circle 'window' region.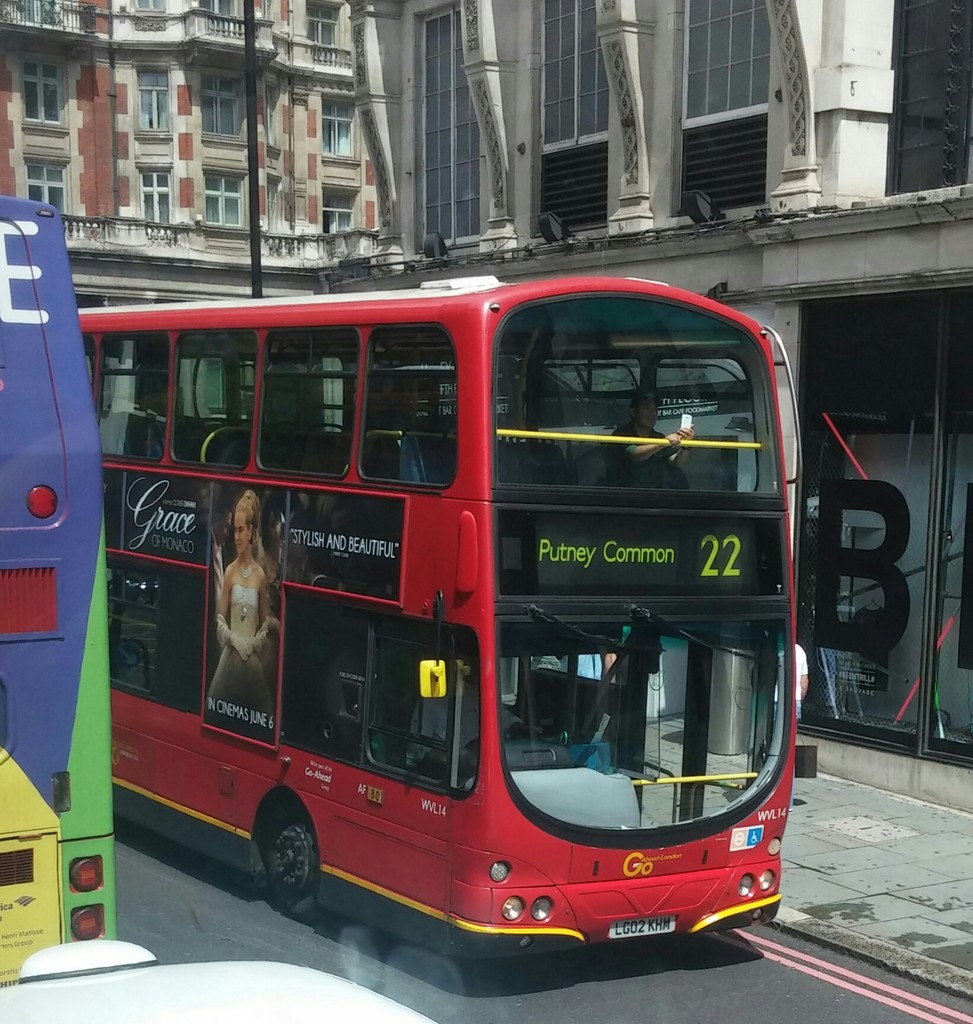
Region: bbox=(134, 0, 173, 30).
